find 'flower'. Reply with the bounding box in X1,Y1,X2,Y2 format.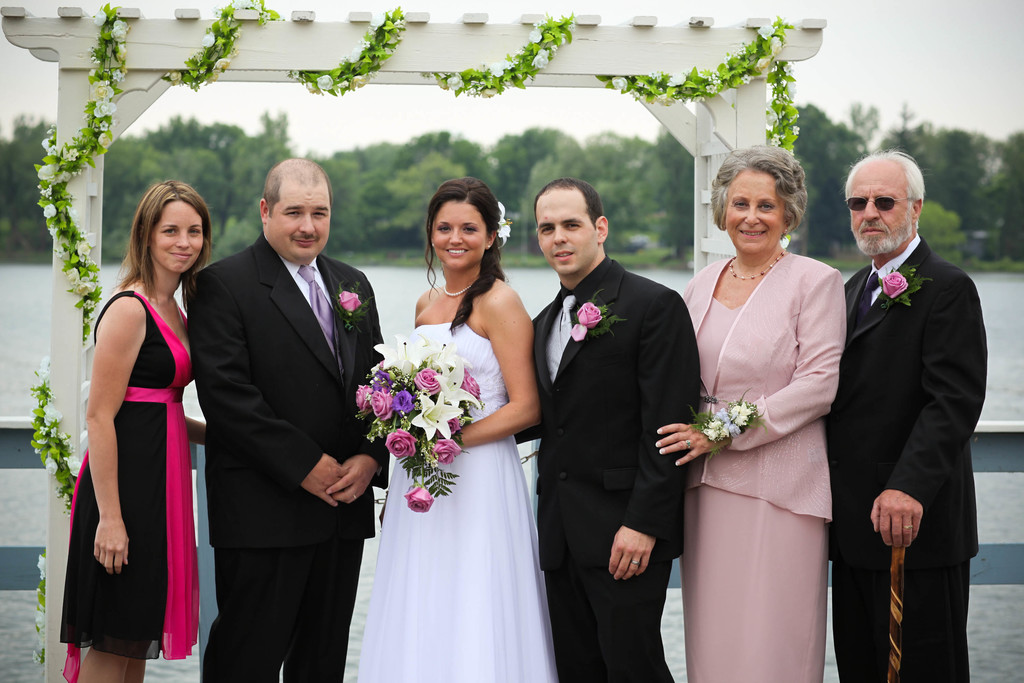
497,201,513,245.
